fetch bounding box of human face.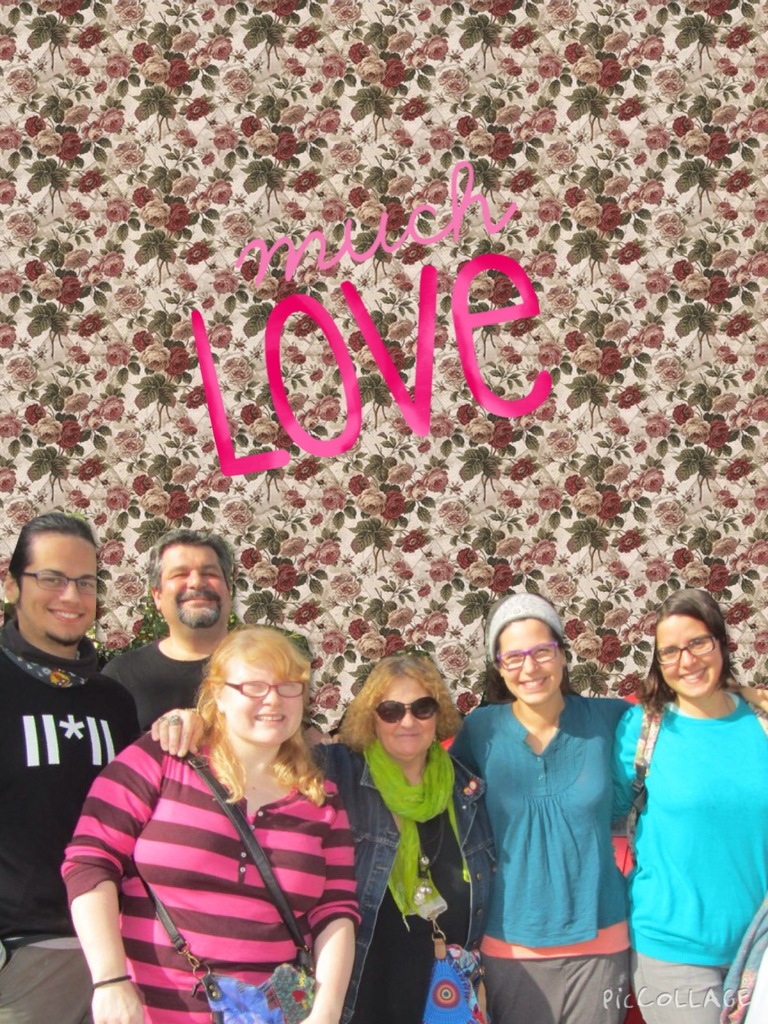
Bbox: bbox(377, 680, 445, 753).
